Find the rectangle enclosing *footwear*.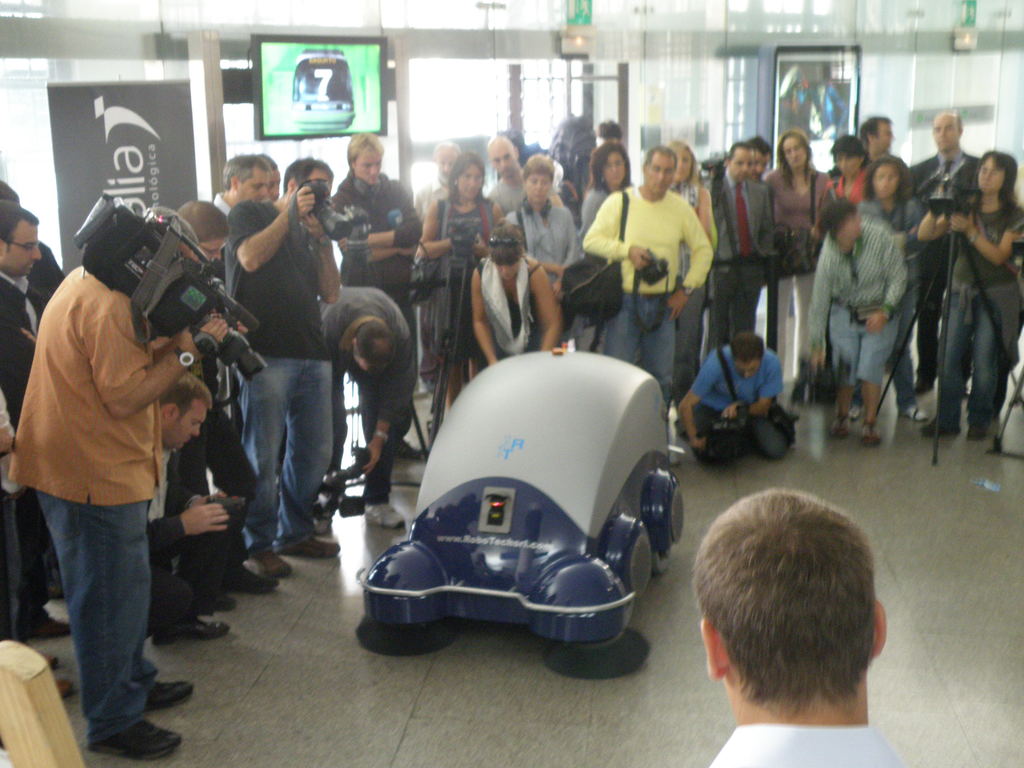
locate(829, 413, 851, 438).
